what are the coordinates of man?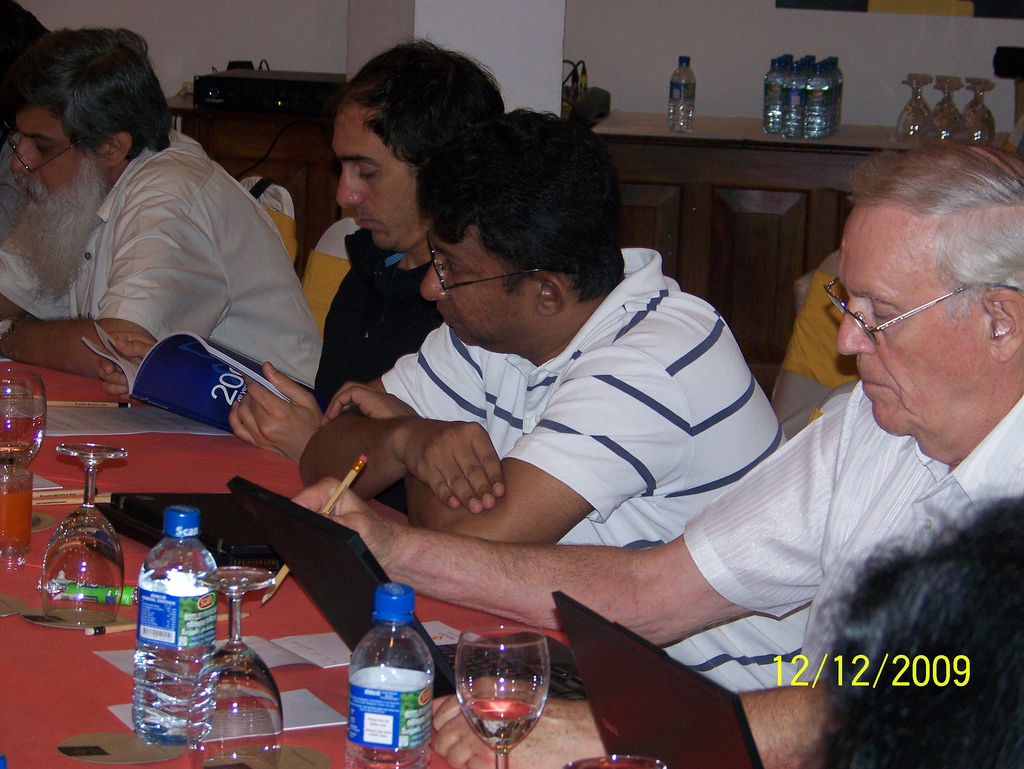
locate(0, 21, 317, 401).
